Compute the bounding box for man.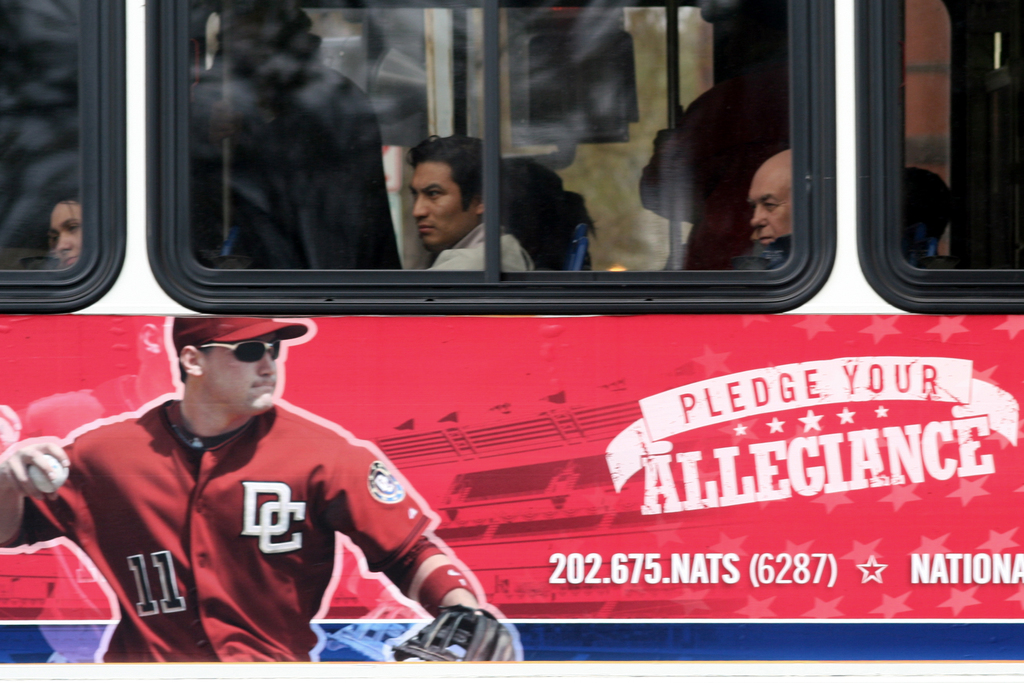
[x1=317, y1=132, x2=581, y2=283].
